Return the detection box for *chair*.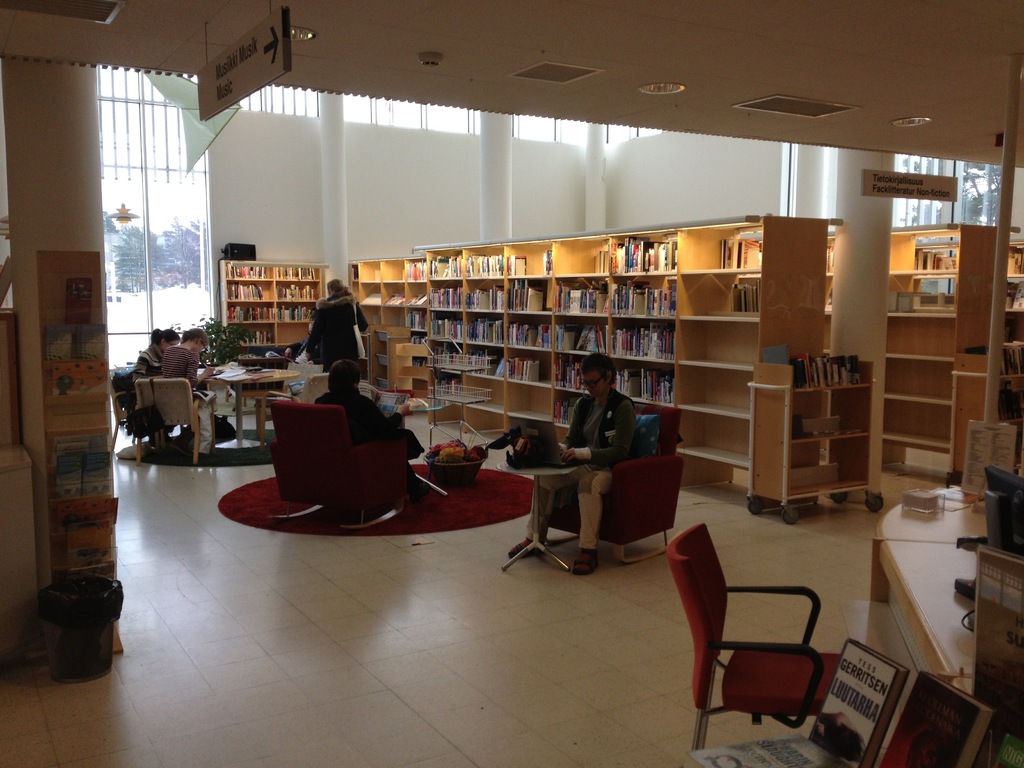
select_region(261, 373, 334, 442).
